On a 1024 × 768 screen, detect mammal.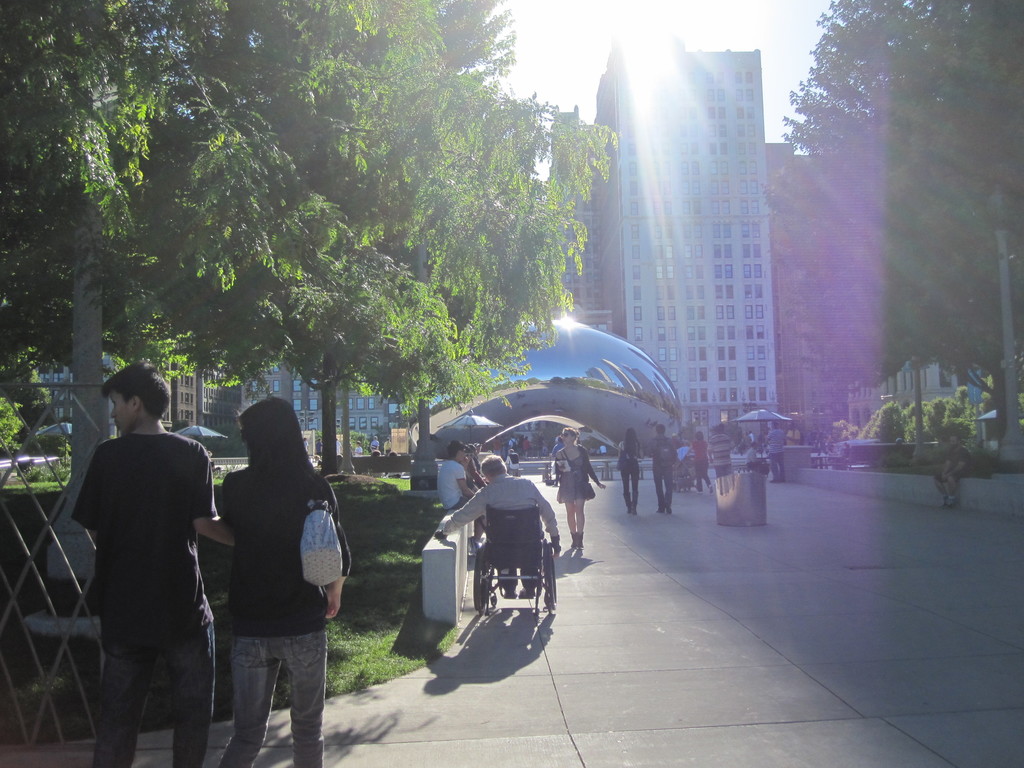
[935,435,971,509].
